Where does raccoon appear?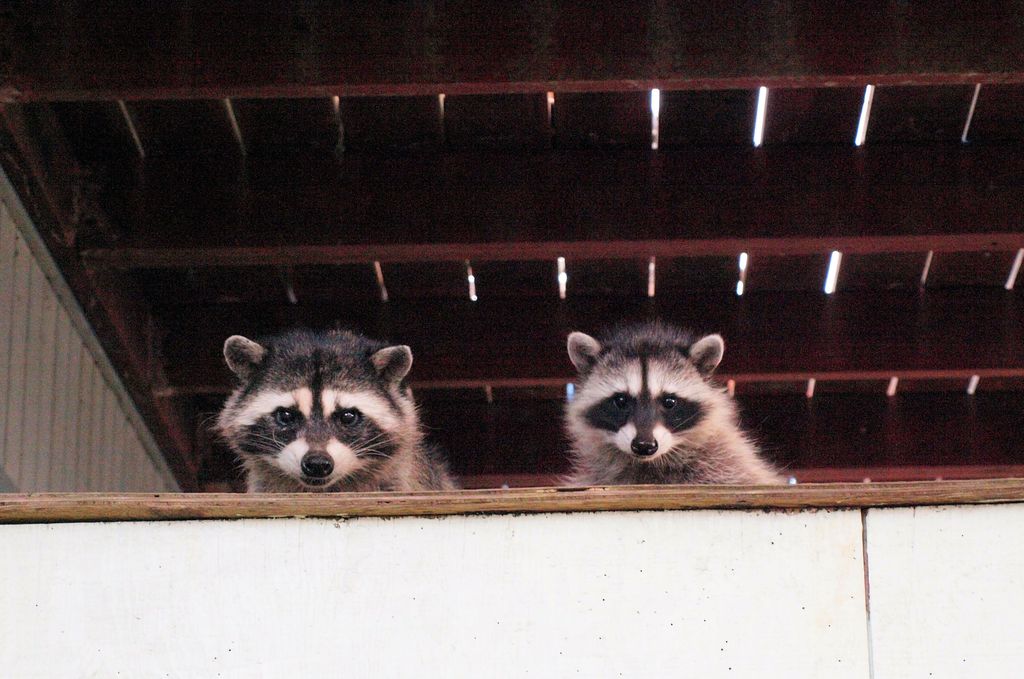
Appears at l=203, t=334, r=460, b=497.
